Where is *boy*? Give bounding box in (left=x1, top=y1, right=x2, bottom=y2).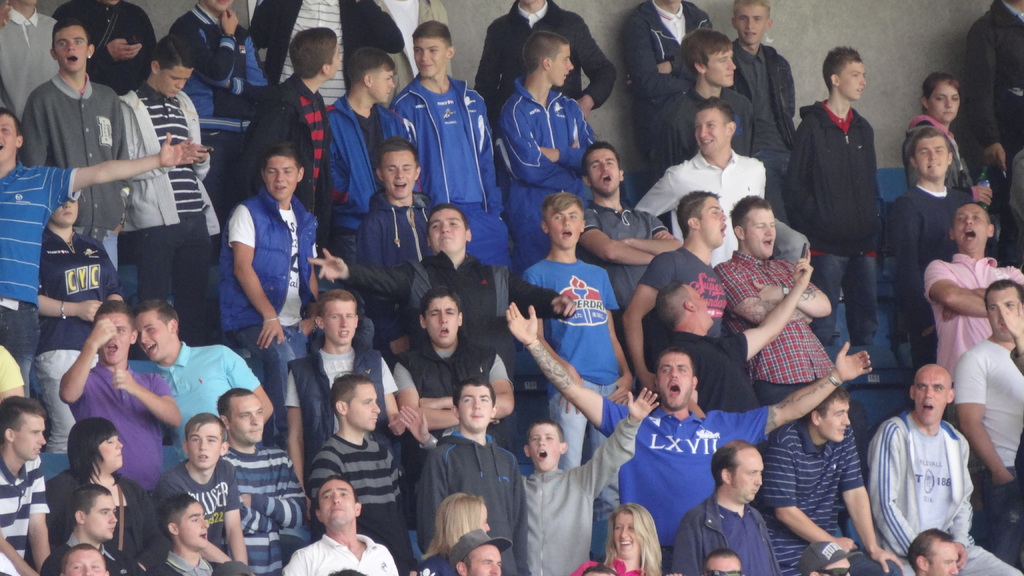
(left=785, top=47, right=893, bottom=351).
